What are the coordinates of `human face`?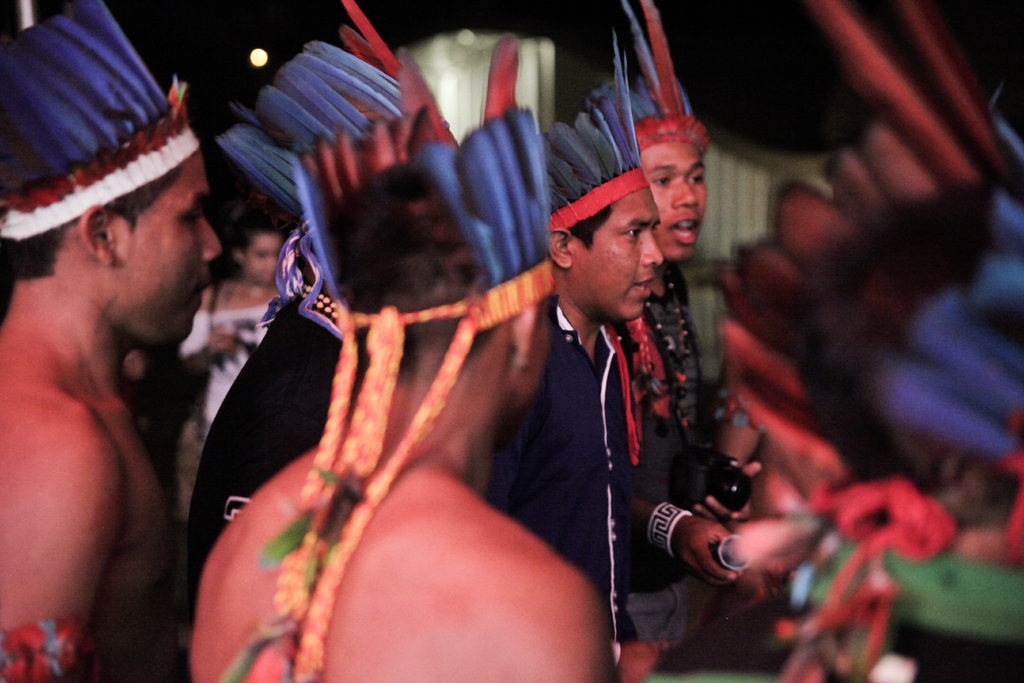
[x1=116, y1=155, x2=219, y2=344].
